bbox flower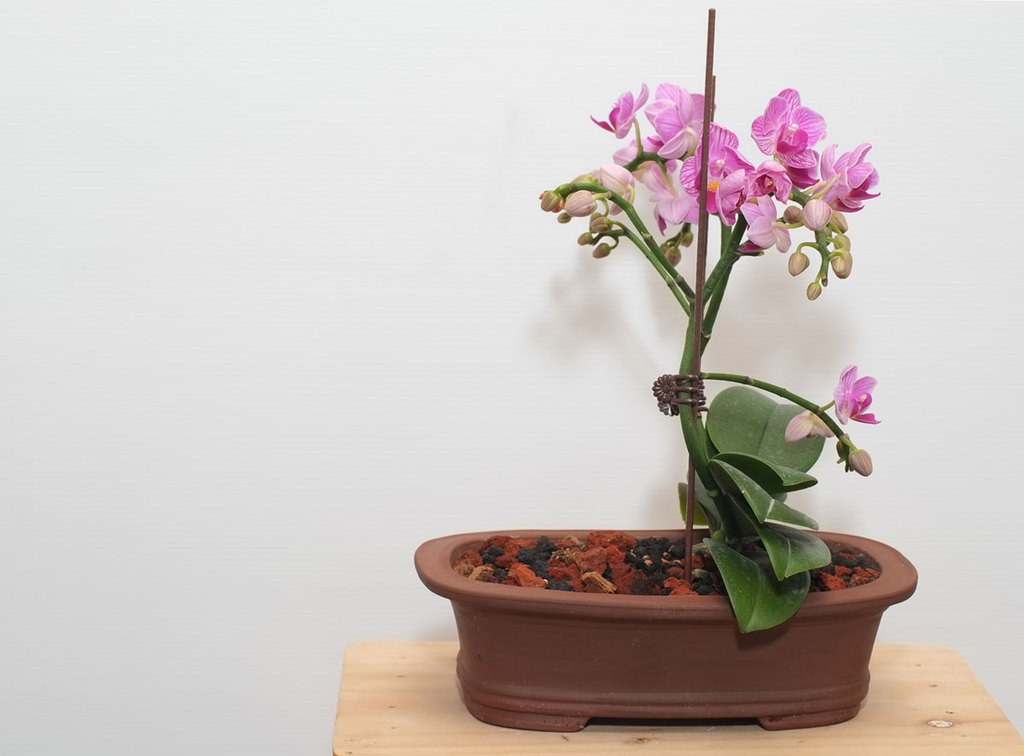
box=[826, 358, 892, 438]
